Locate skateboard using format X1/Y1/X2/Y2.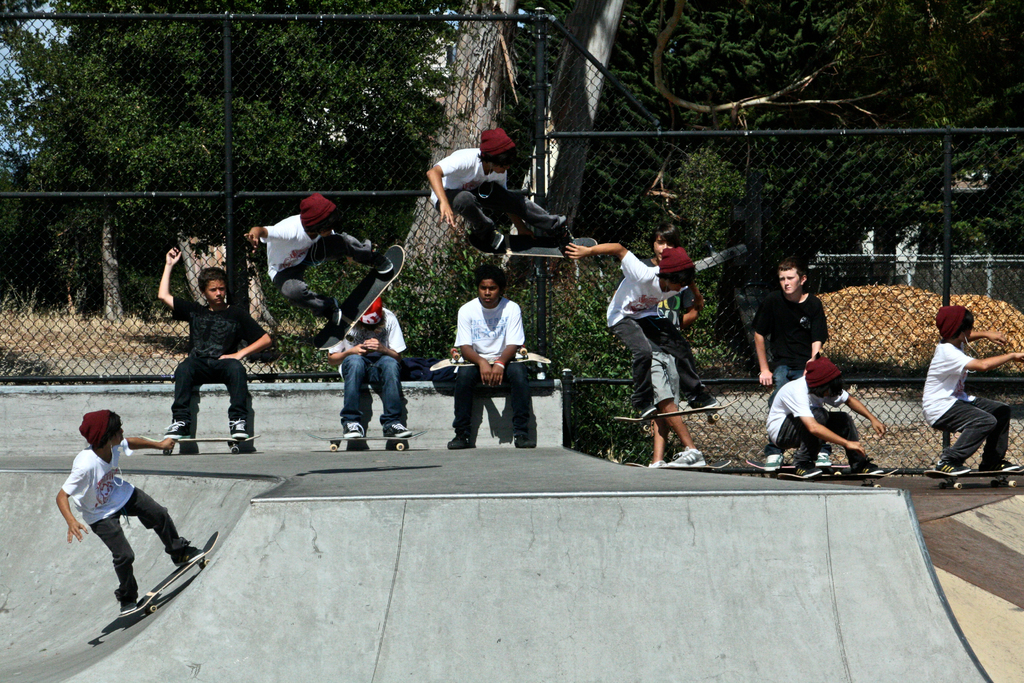
771/465/897/482.
